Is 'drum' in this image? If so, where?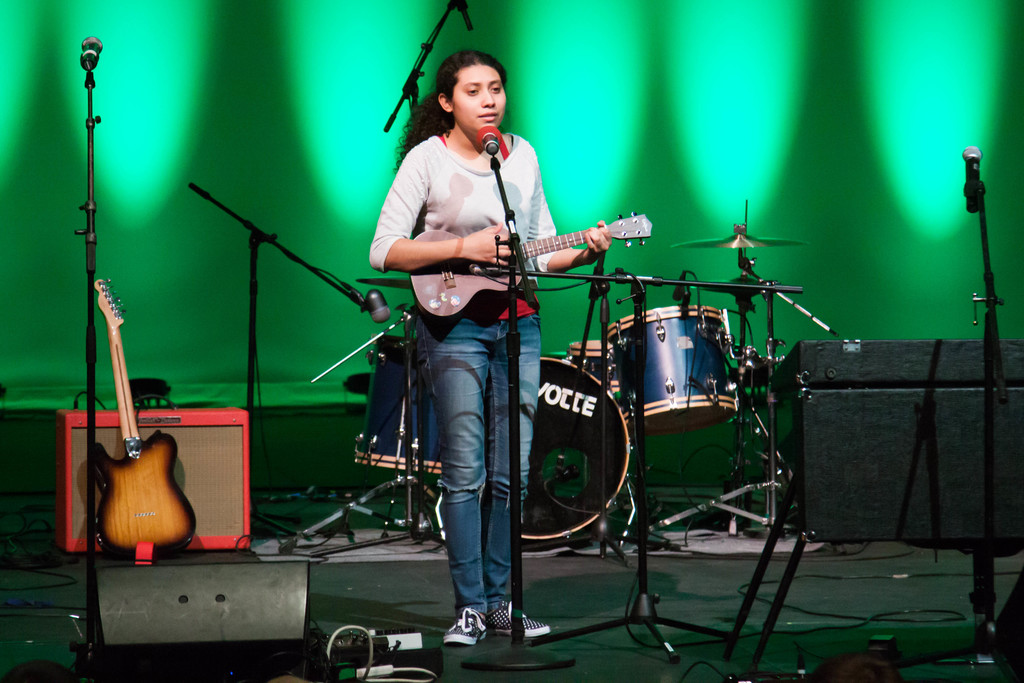
Yes, at 568, 339, 620, 390.
